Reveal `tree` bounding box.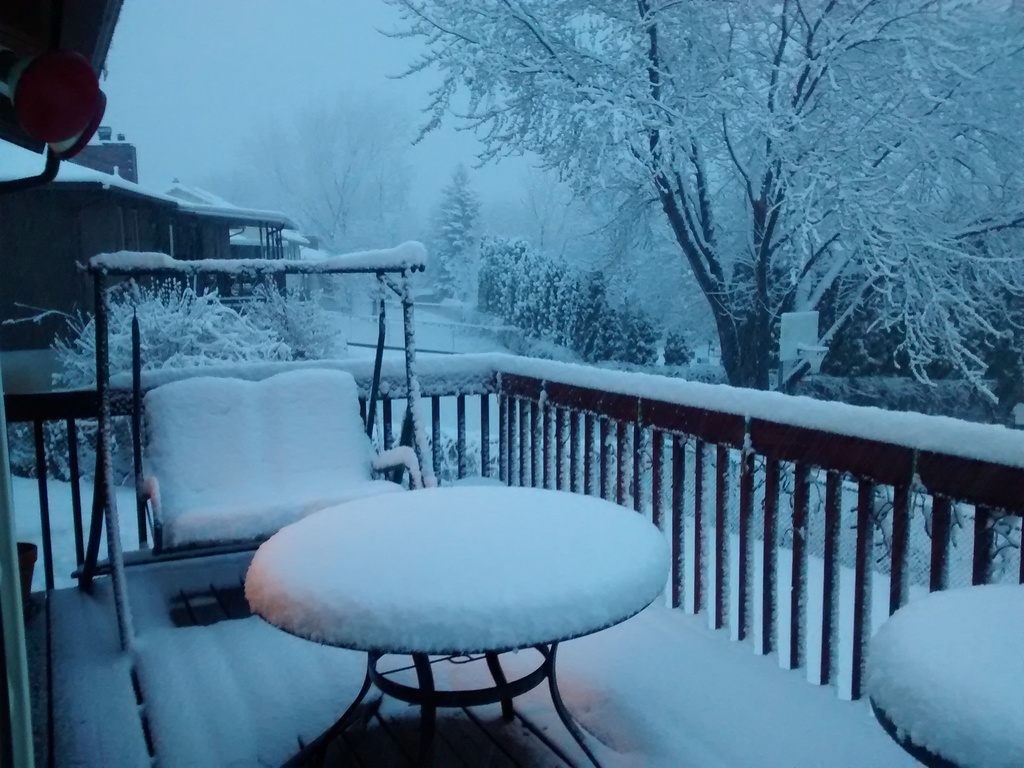
Revealed: Rect(508, 157, 719, 353).
